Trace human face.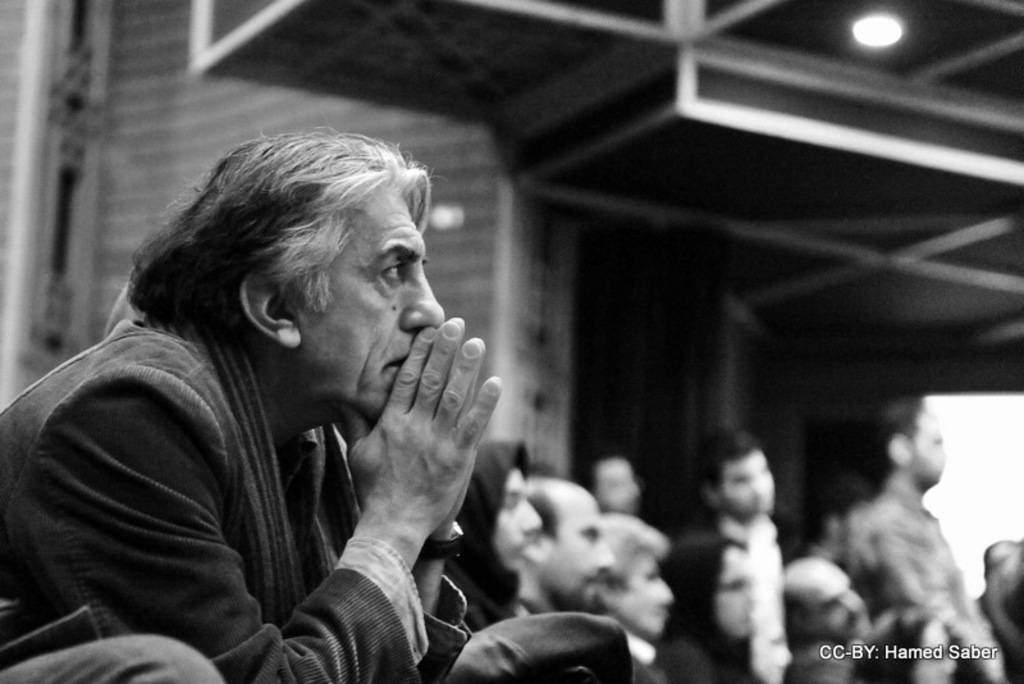
Traced to region(305, 199, 445, 415).
